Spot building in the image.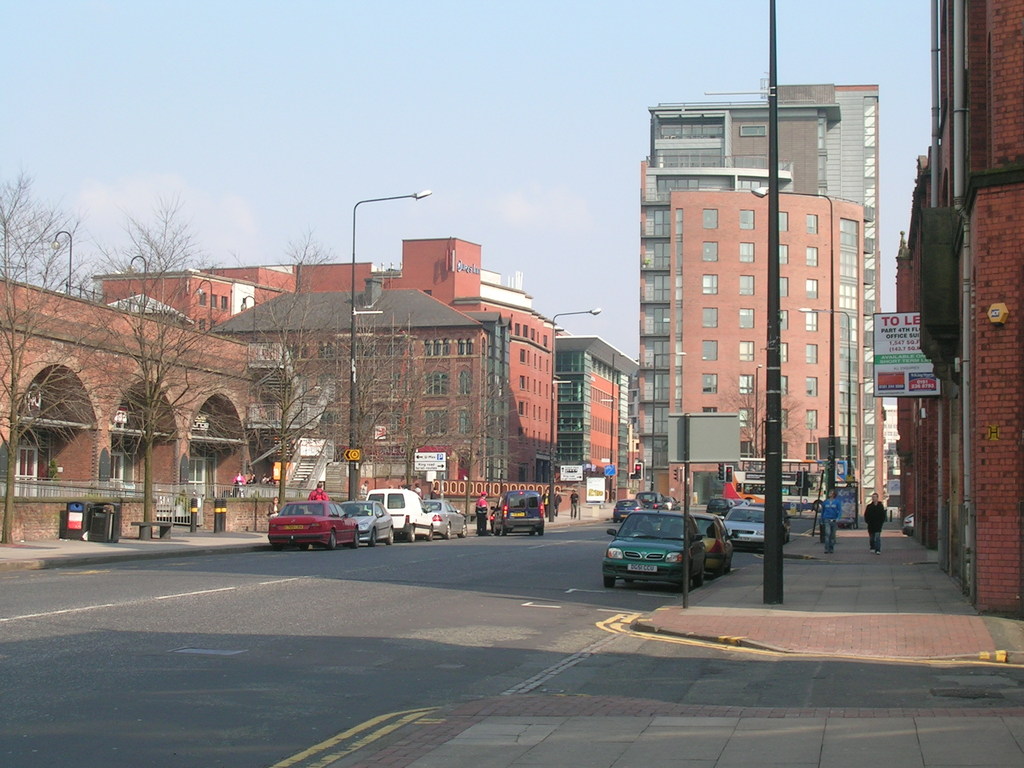
building found at (left=554, top=340, right=636, bottom=508).
